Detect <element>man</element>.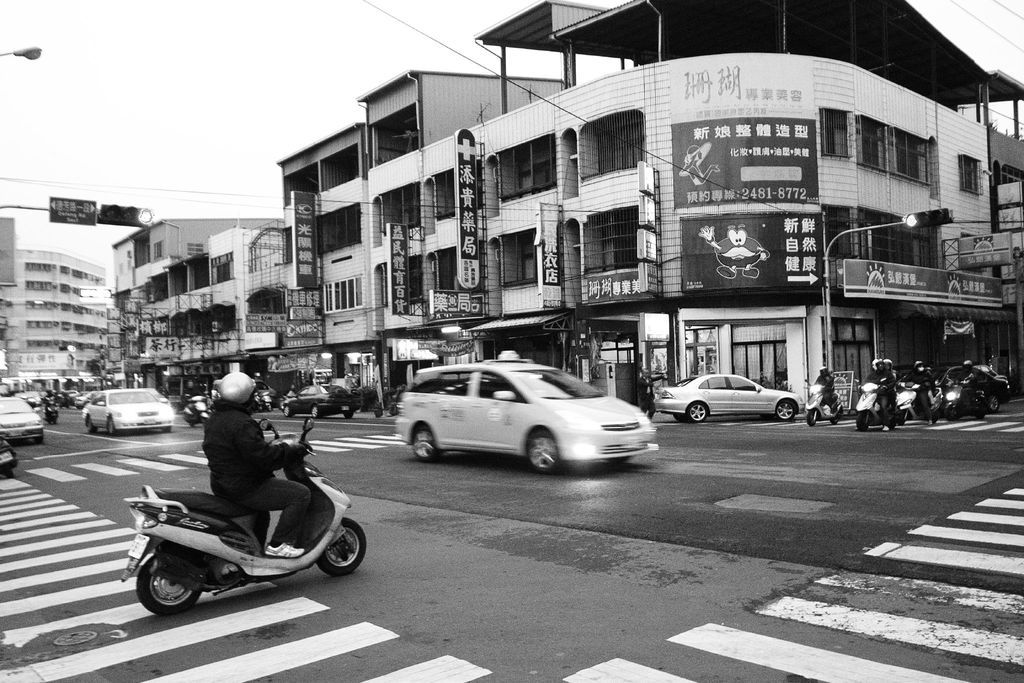
Detected at (815,365,838,413).
